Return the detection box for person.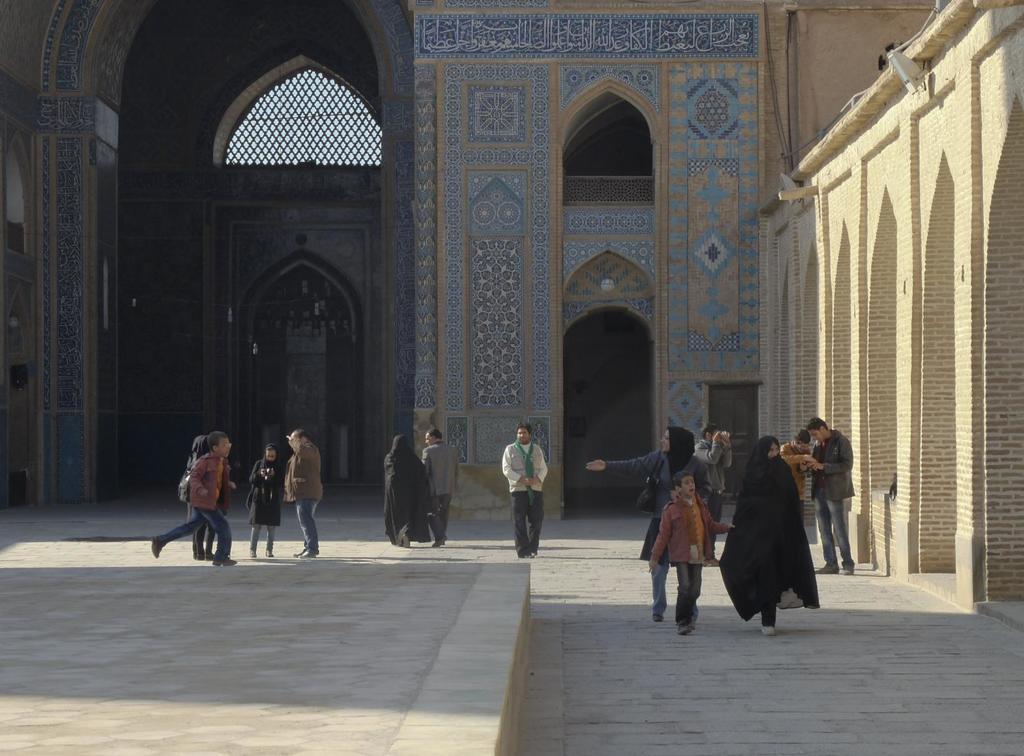
bbox=(383, 433, 429, 547).
